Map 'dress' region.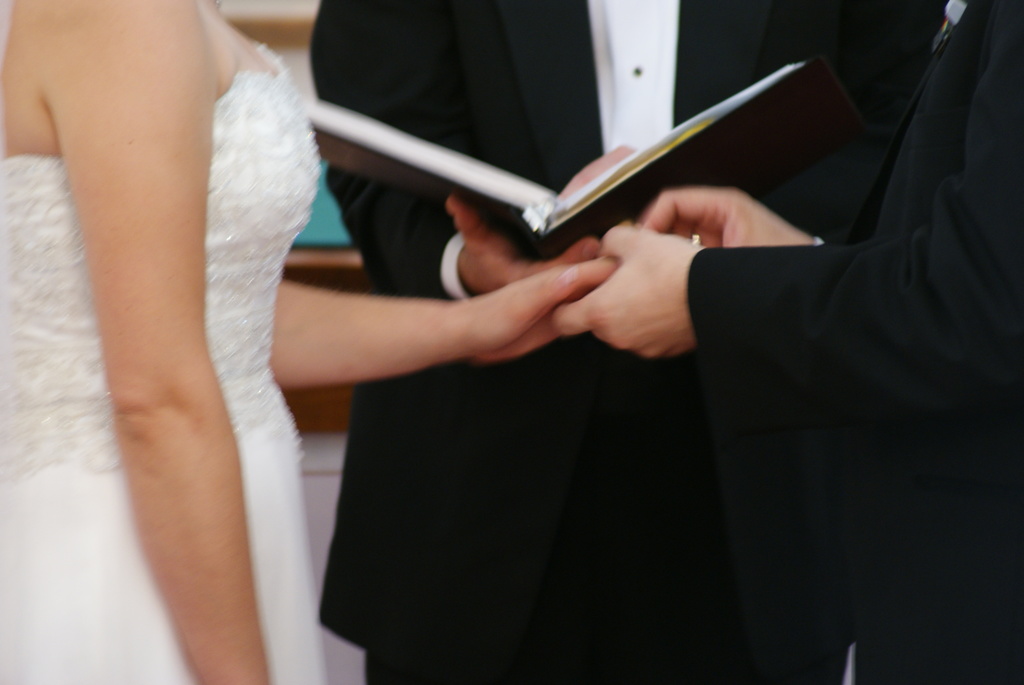
Mapped to detection(0, 37, 329, 684).
